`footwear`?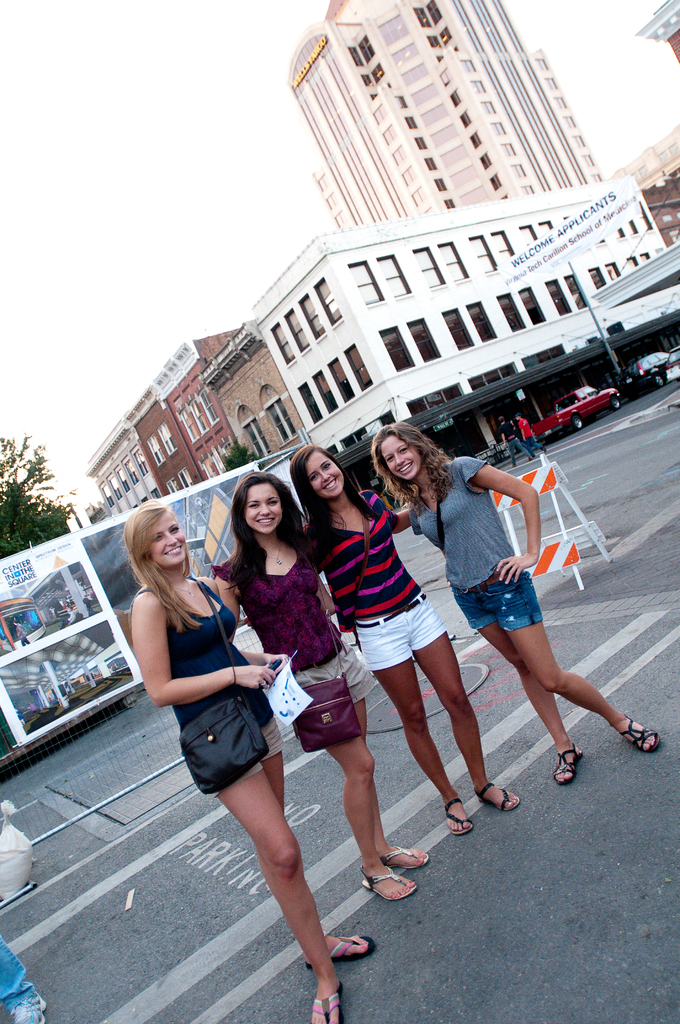
554 744 582 784
